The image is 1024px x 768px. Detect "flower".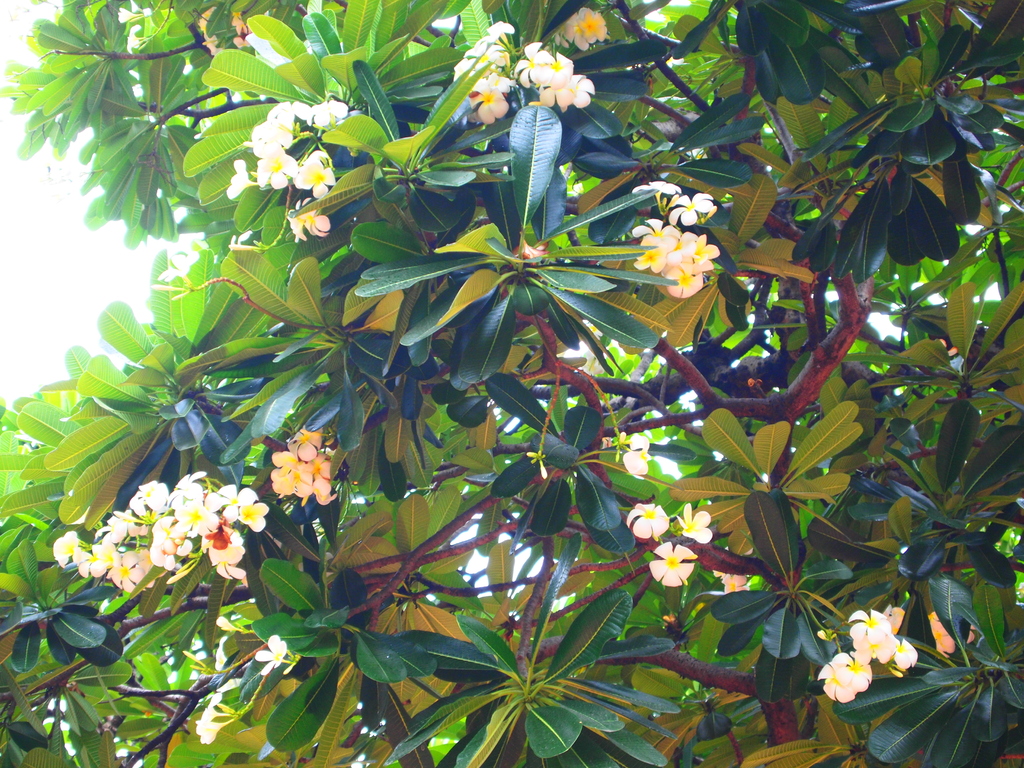
Detection: 648, 538, 701, 585.
